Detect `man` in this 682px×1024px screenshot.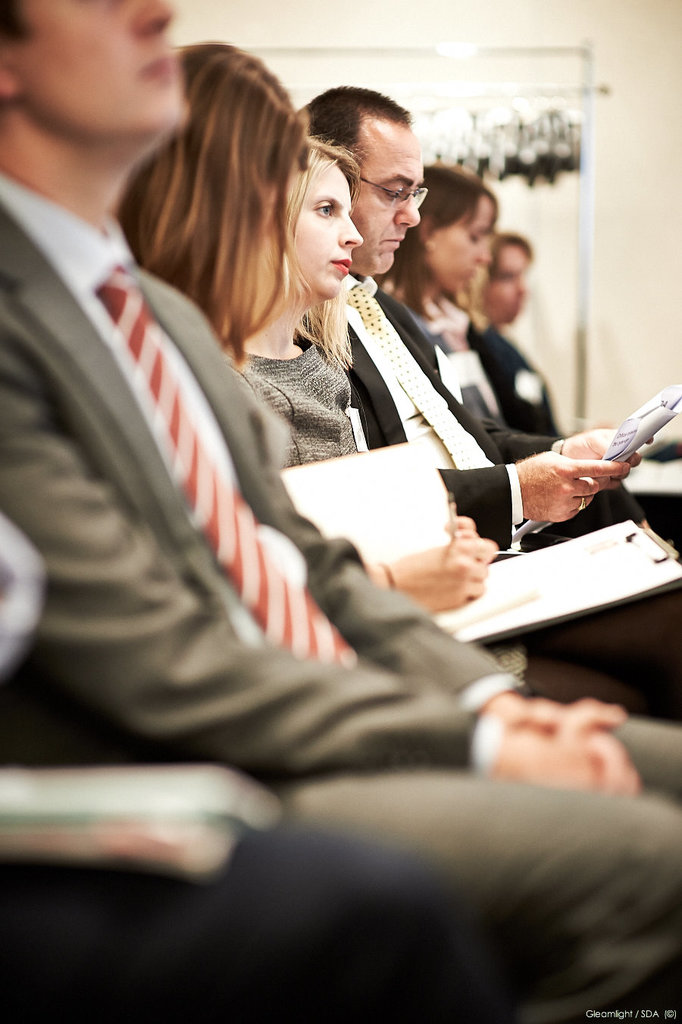
Detection: detection(298, 83, 674, 667).
